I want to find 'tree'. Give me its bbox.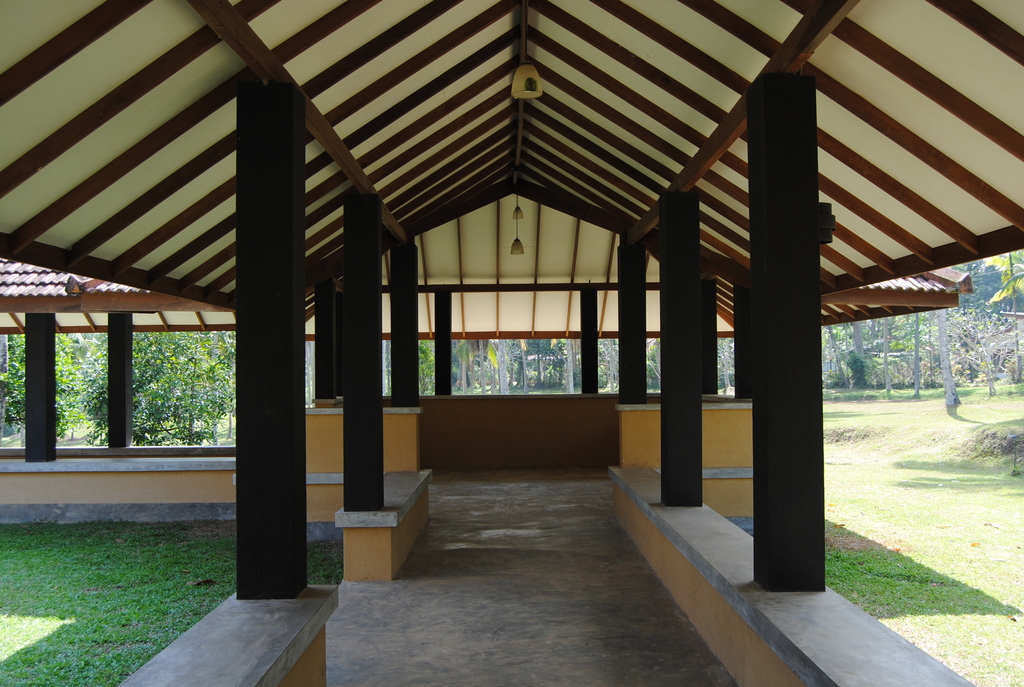
822/324/870/406.
